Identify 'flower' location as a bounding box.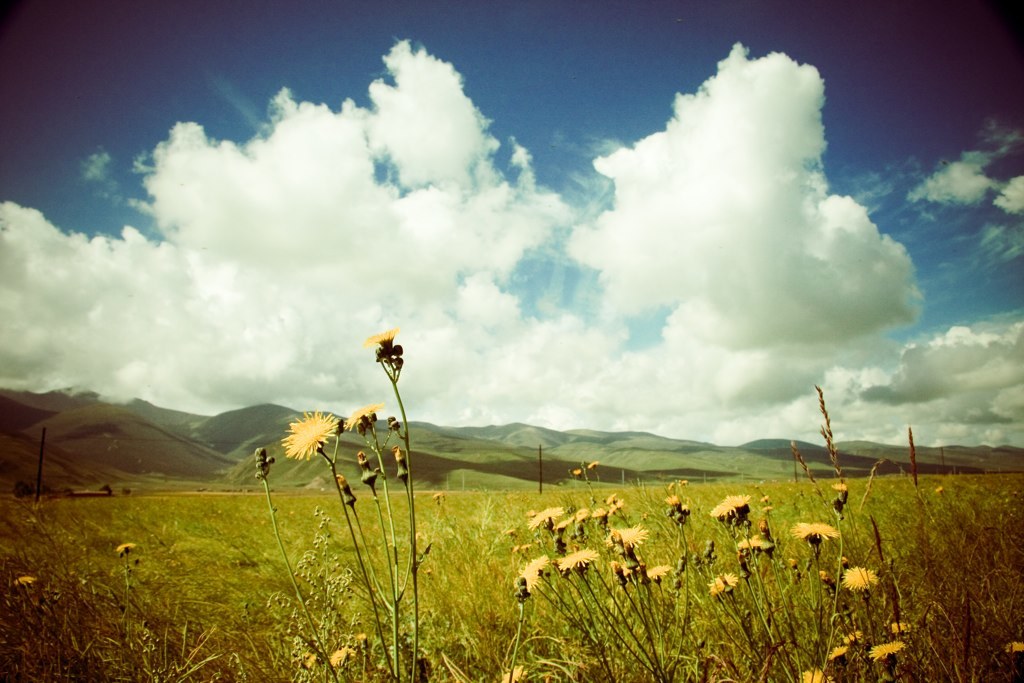
BBox(1009, 642, 1023, 652).
